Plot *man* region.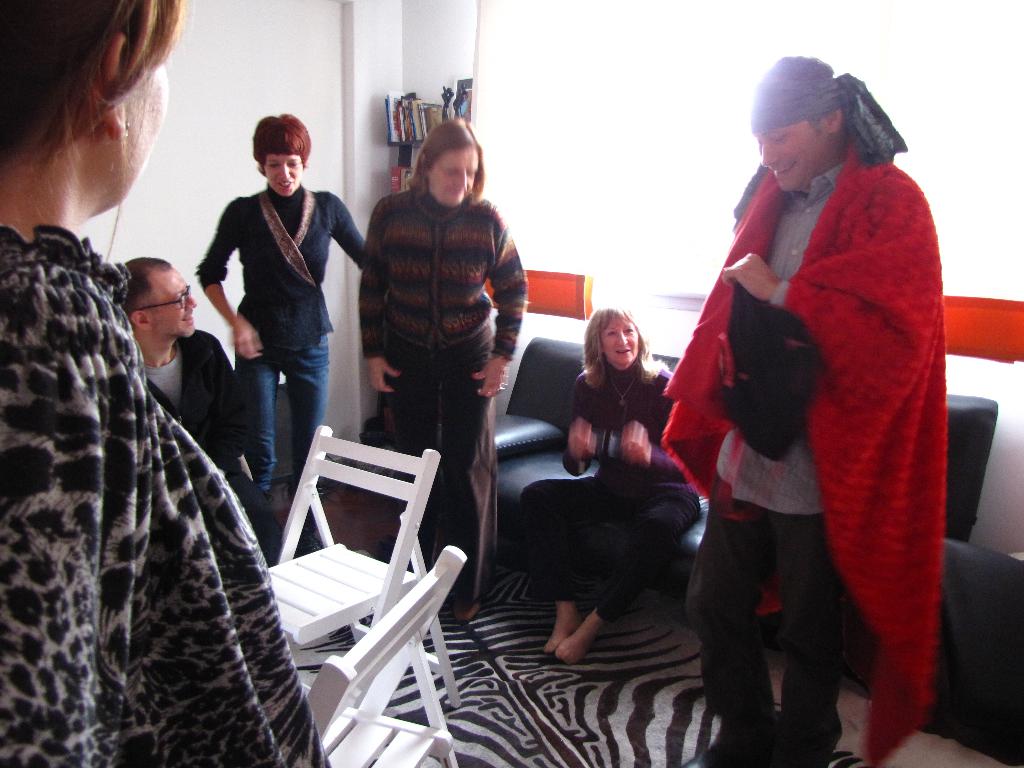
Plotted at bbox=[118, 255, 288, 566].
